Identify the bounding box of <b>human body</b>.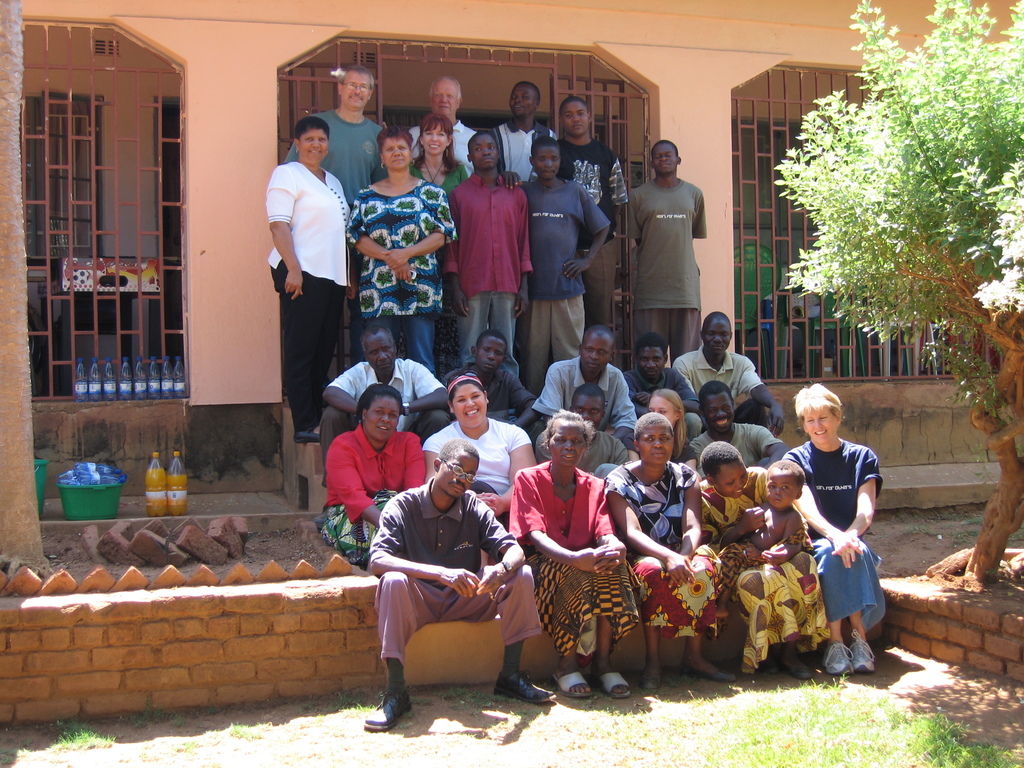
pyautogui.locateOnScreen(320, 357, 444, 445).
